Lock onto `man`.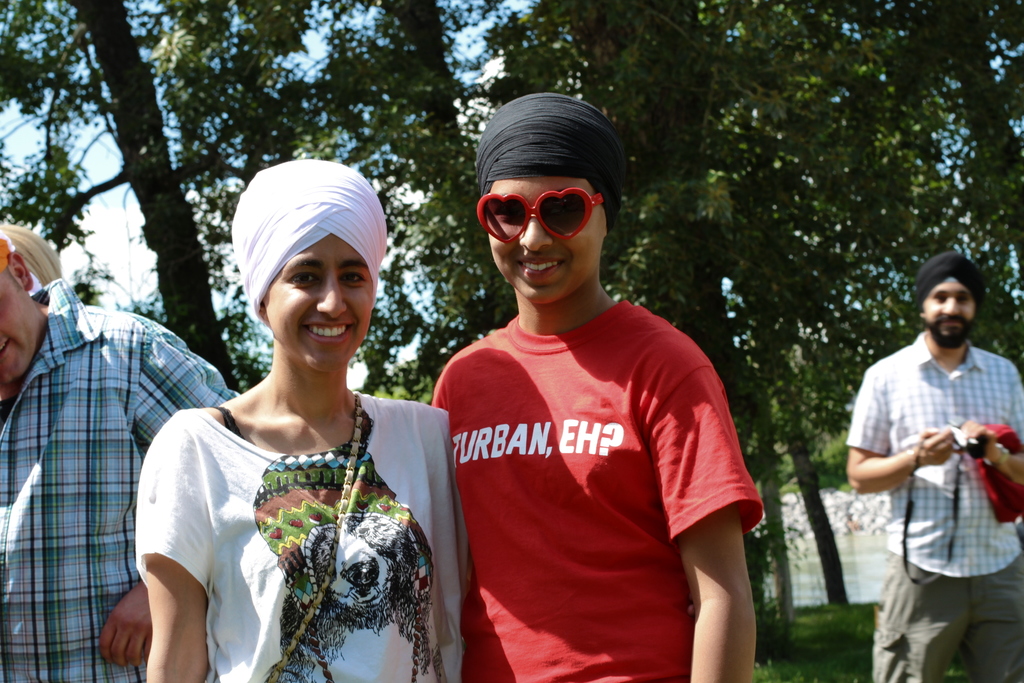
Locked: (left=0, top=229, right=239, bottom=682).
